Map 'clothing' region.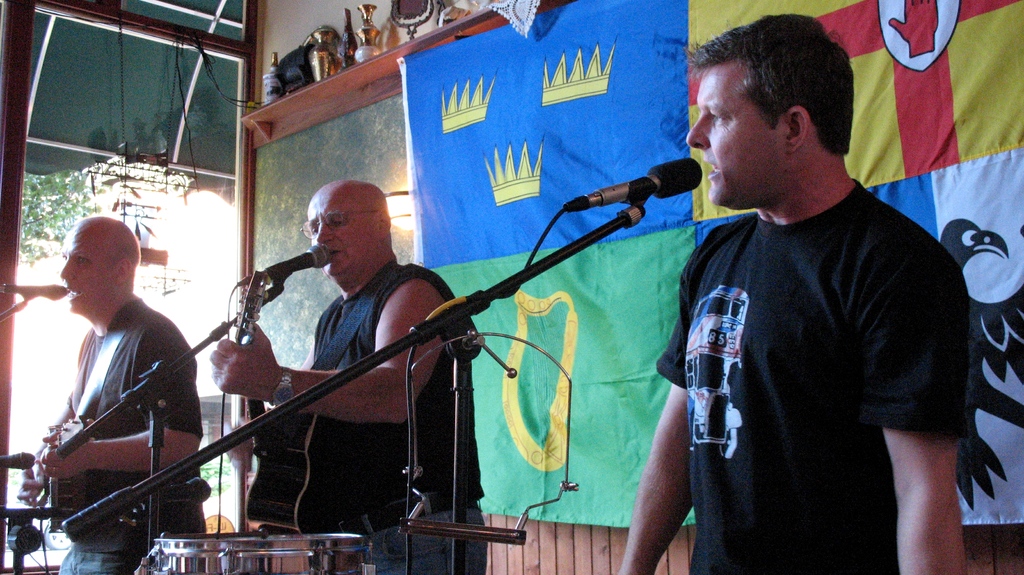
Mapped to rect(248, 256, 497, 574).
